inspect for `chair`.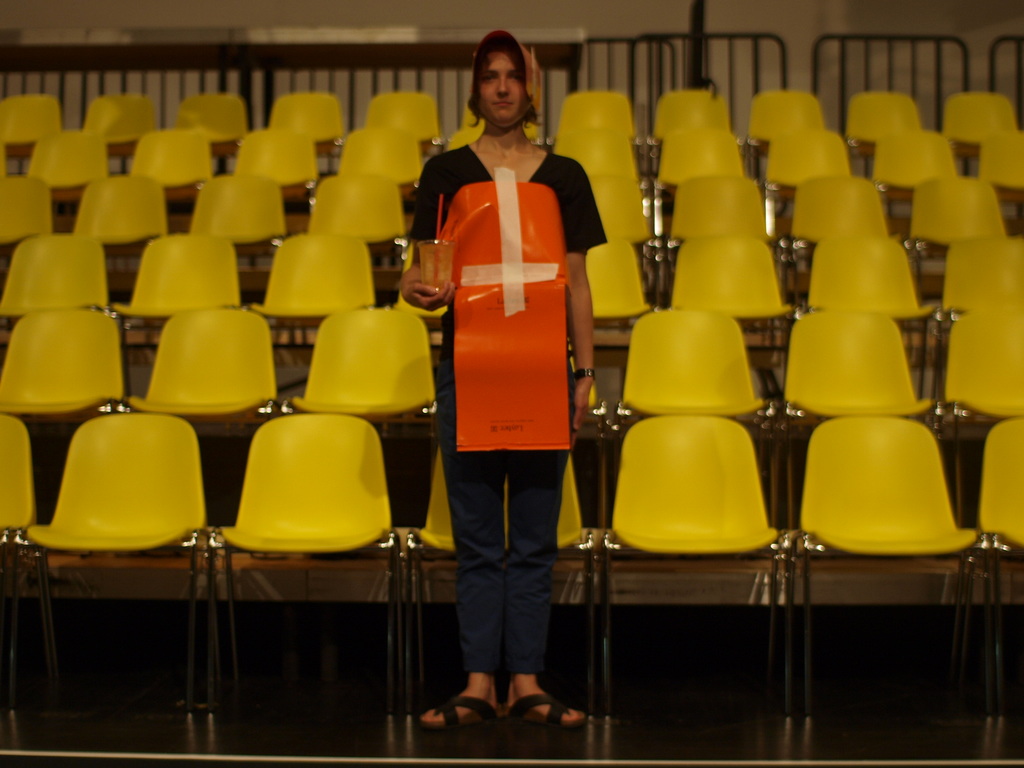
Inspection: pyautogui.locateOnScreen(938, 229, 1023, 314).
